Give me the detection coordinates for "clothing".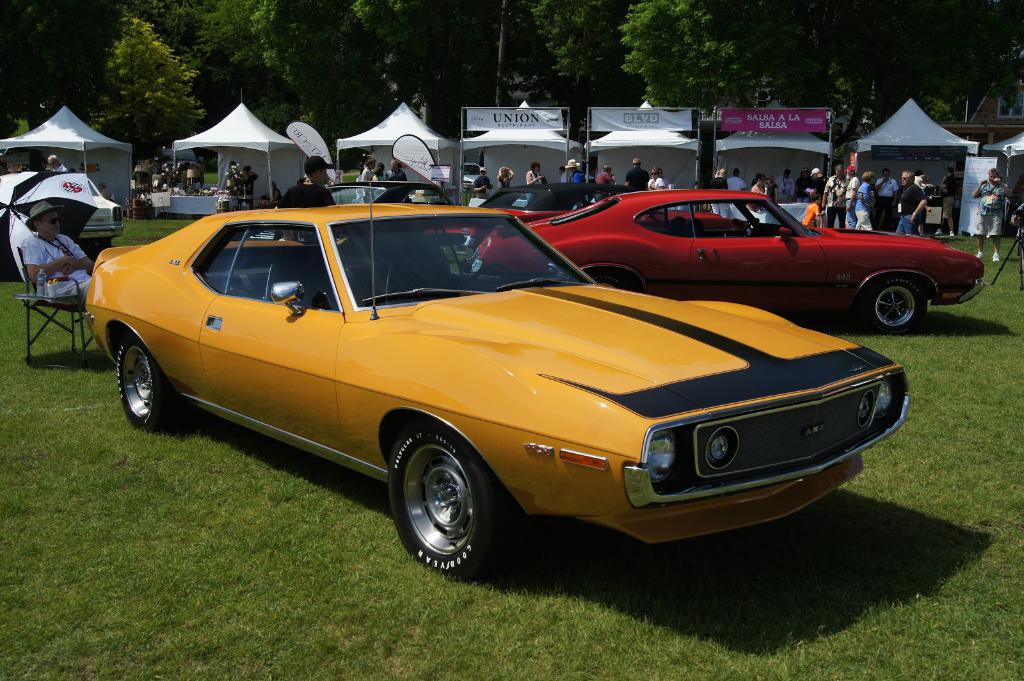
l=278, t=179, r=337, b=241.
